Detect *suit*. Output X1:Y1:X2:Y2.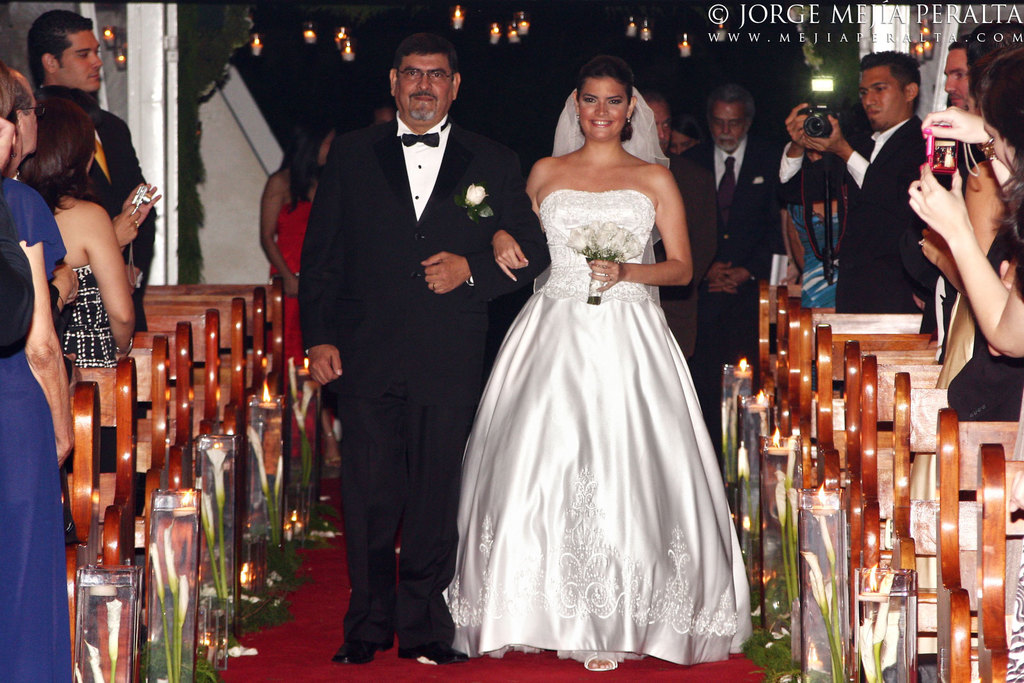
301:121:547:634.
